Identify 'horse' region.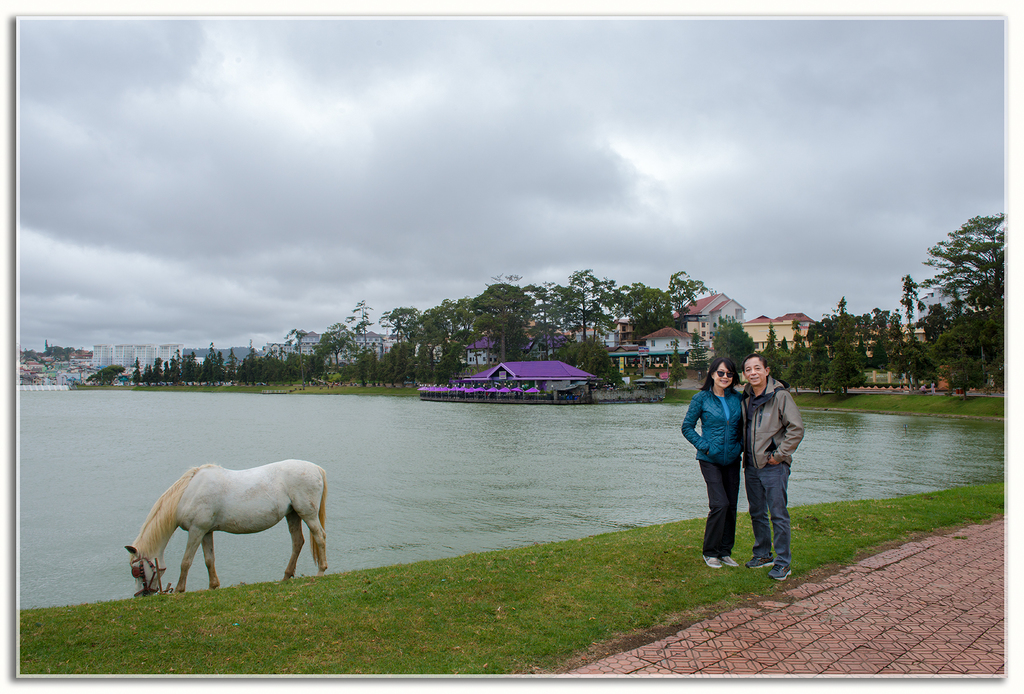
Region: (x1=125, y1=462, x2=328, y2=597).
